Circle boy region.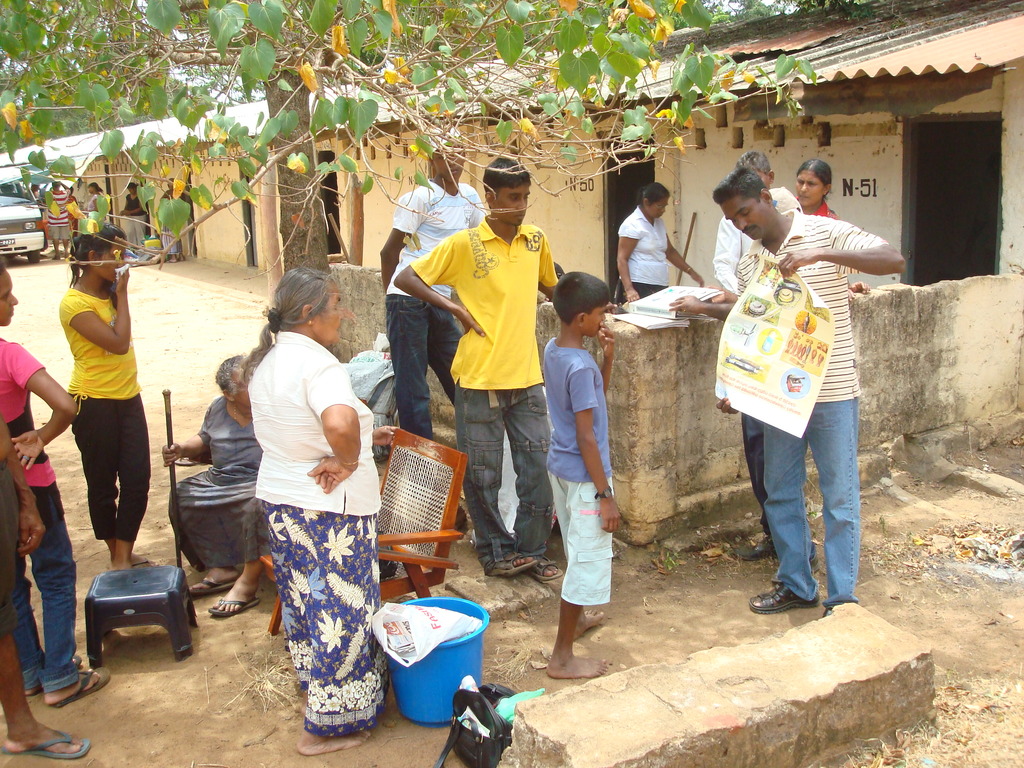
Region: (x1=377, y1=125, x2=472, y2=452).
